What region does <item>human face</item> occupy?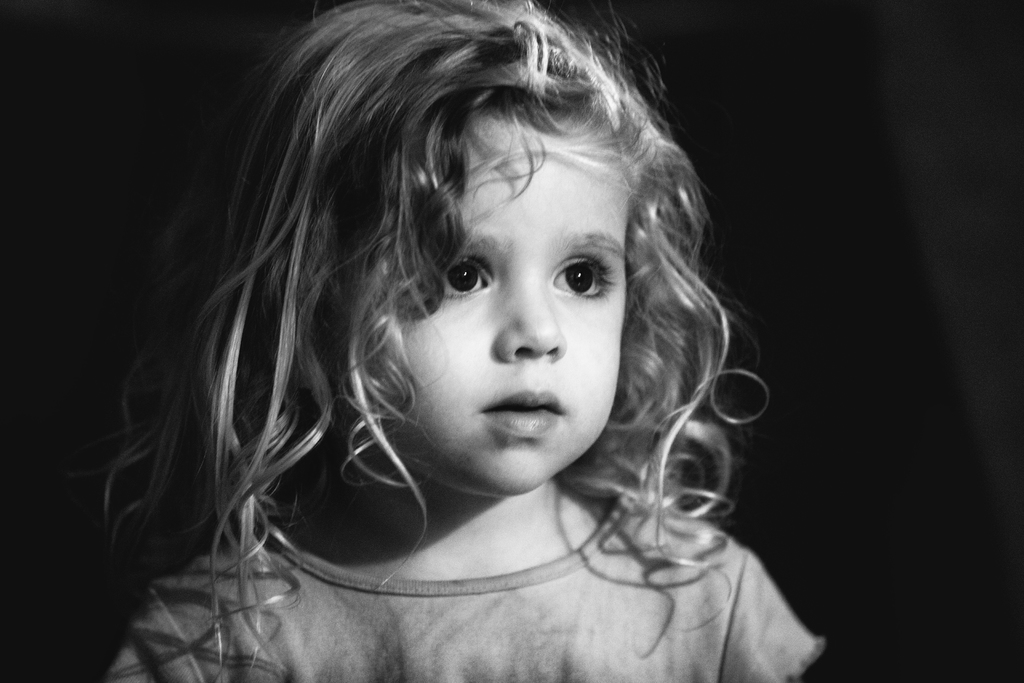
select_region(369, 113, 629, 501).
